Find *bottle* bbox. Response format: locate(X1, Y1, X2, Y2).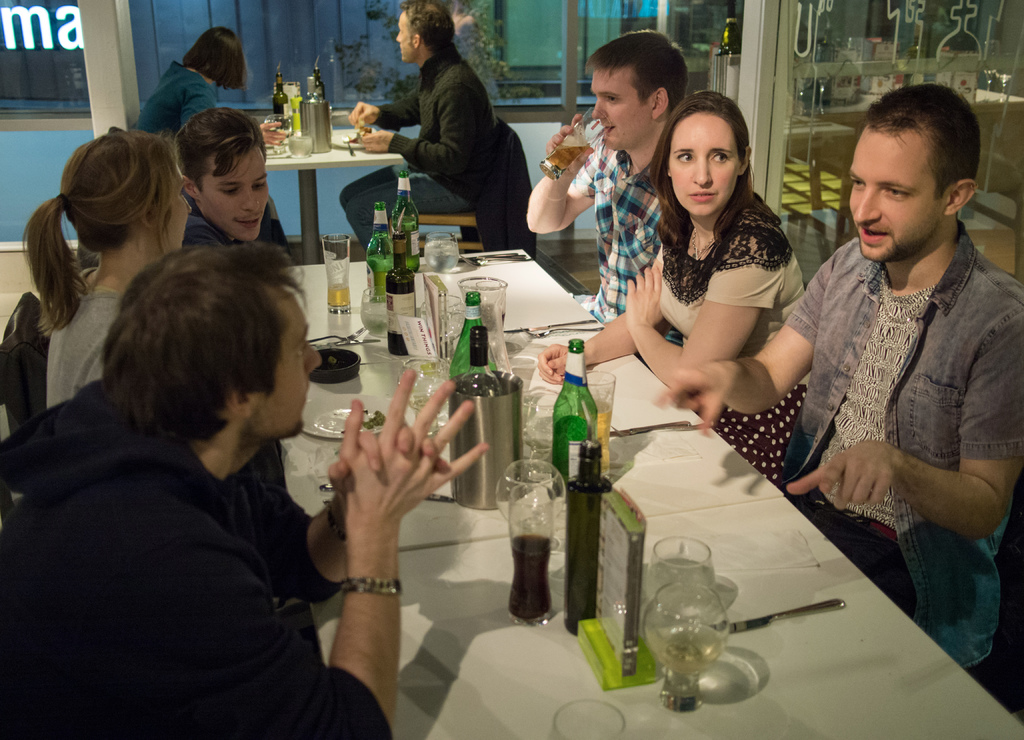
locate(296, 67, 333, 120).
